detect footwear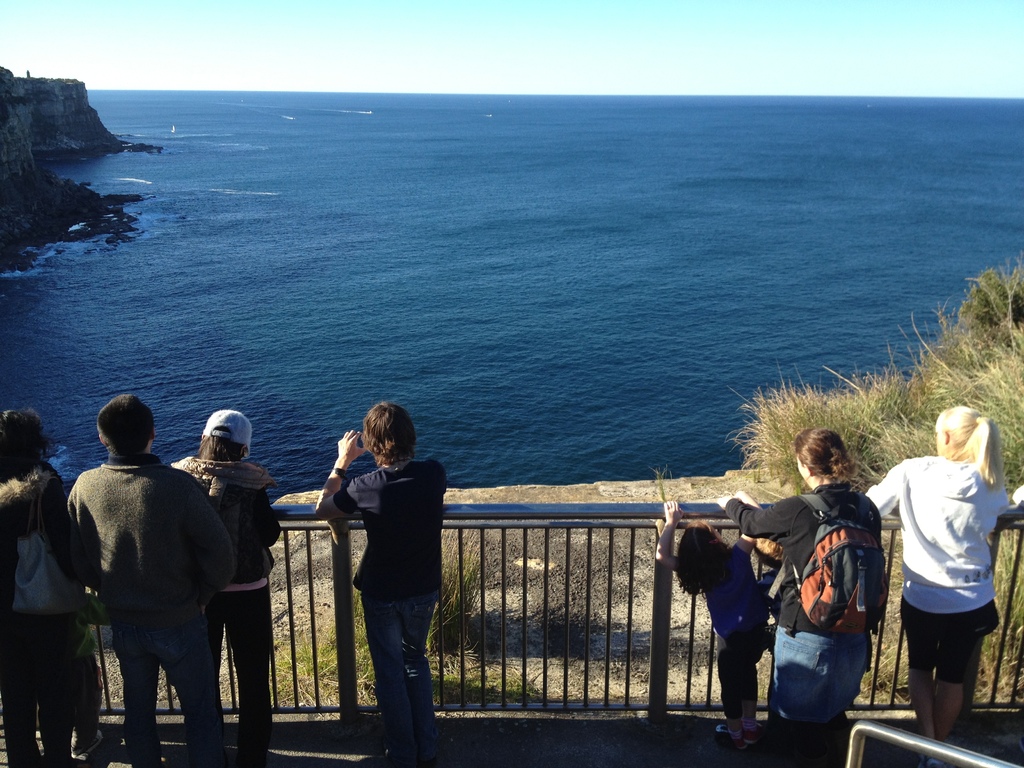
{"x1": 708, "y1": 717, "x2": 751, "y2": 753}
